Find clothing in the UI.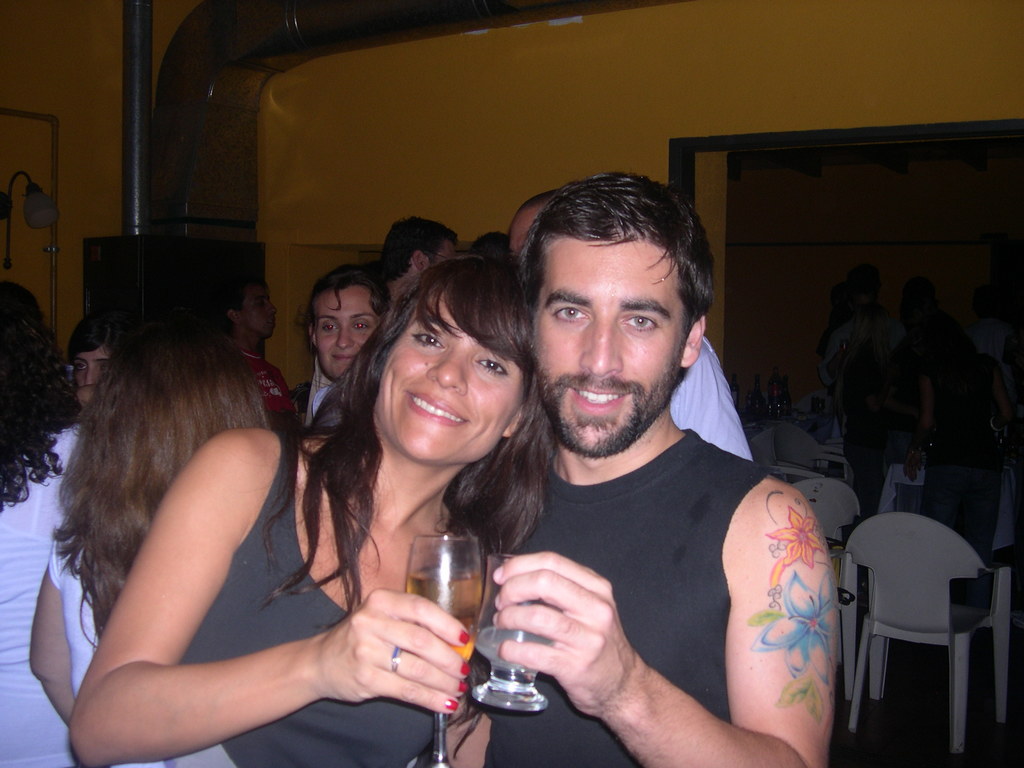
UI element at box=[174, 420, 444, 767].
